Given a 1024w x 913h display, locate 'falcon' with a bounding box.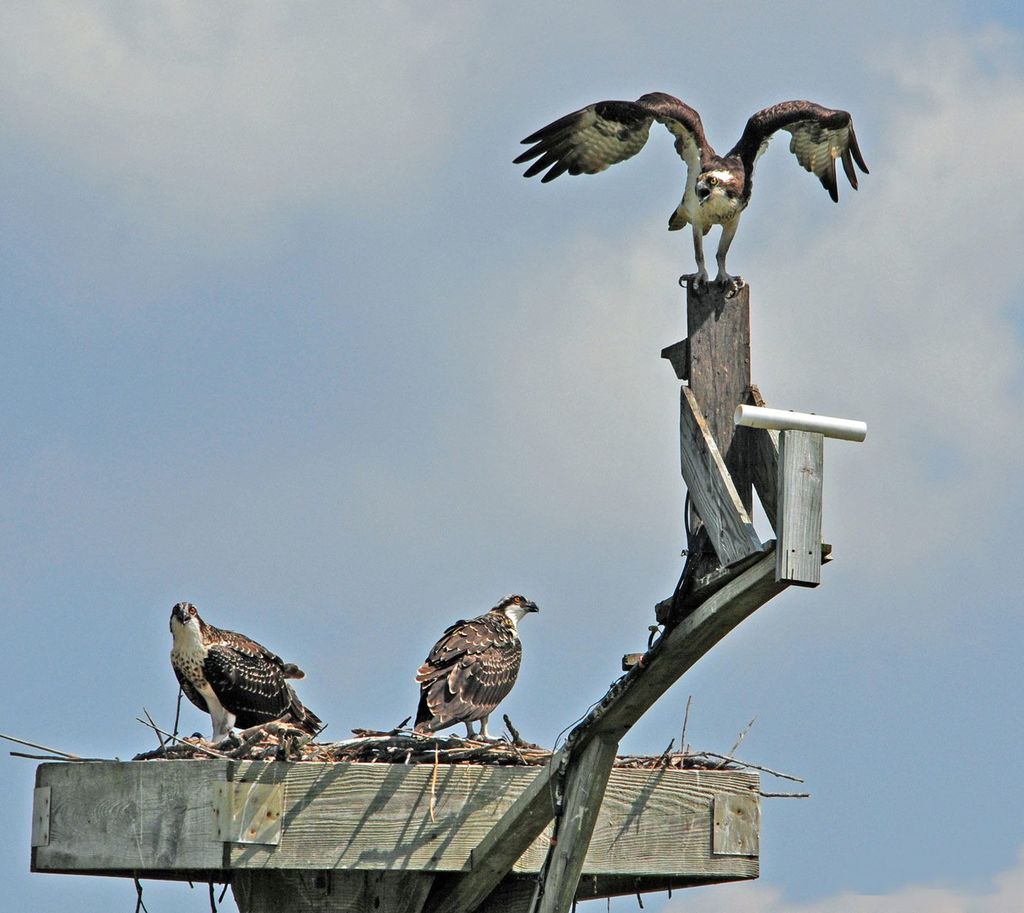
Located: [513,92,872,298].
